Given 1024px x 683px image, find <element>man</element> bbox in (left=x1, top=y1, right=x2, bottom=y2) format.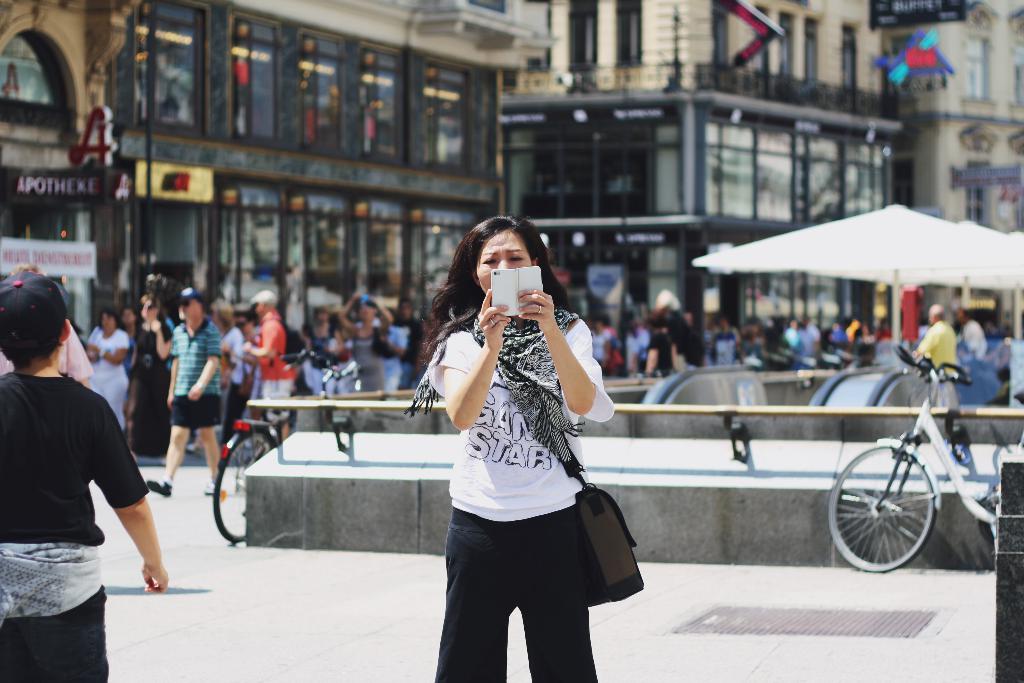
(left=145, top=284, right=221, bottom=497).
